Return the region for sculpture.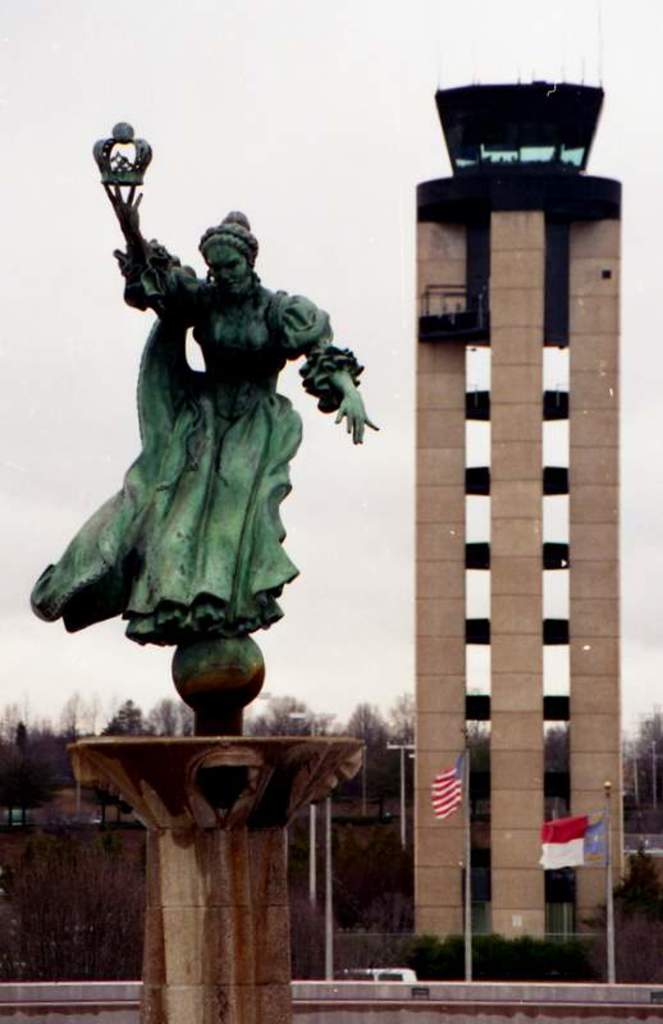
BBox(24, 115, 384, 657).
